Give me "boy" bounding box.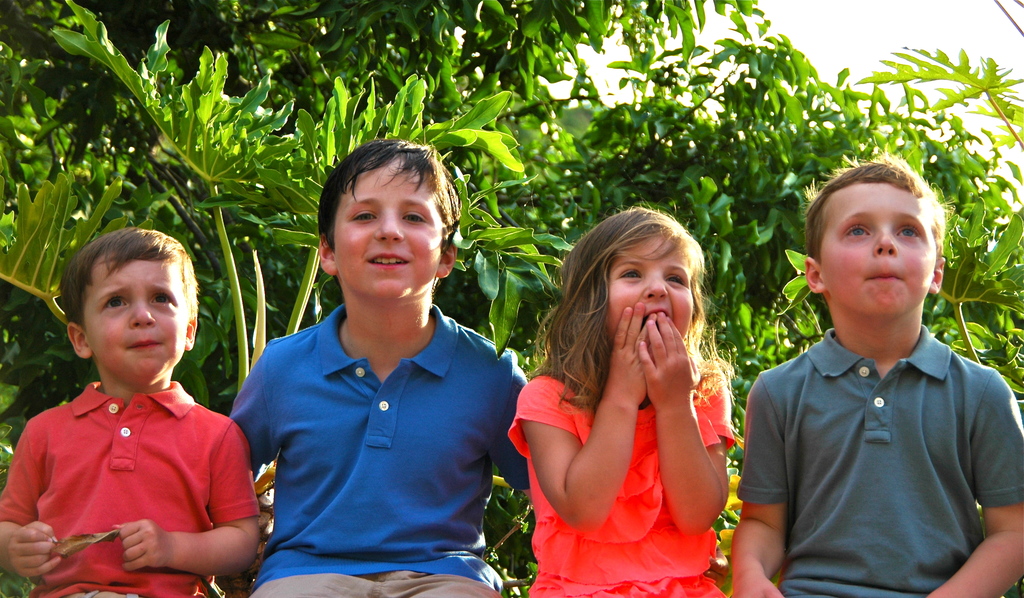
x1=10, y1=212, x2=258, y2=588.
